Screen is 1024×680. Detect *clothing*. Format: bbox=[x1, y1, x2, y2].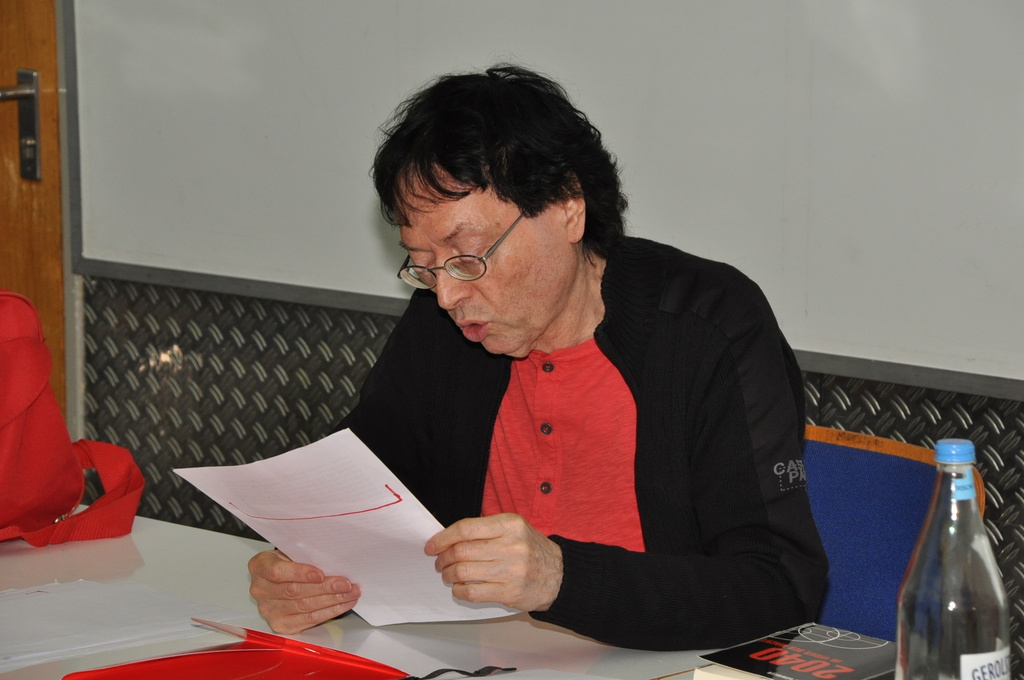
bbox=[319, 234, 830, 647].
